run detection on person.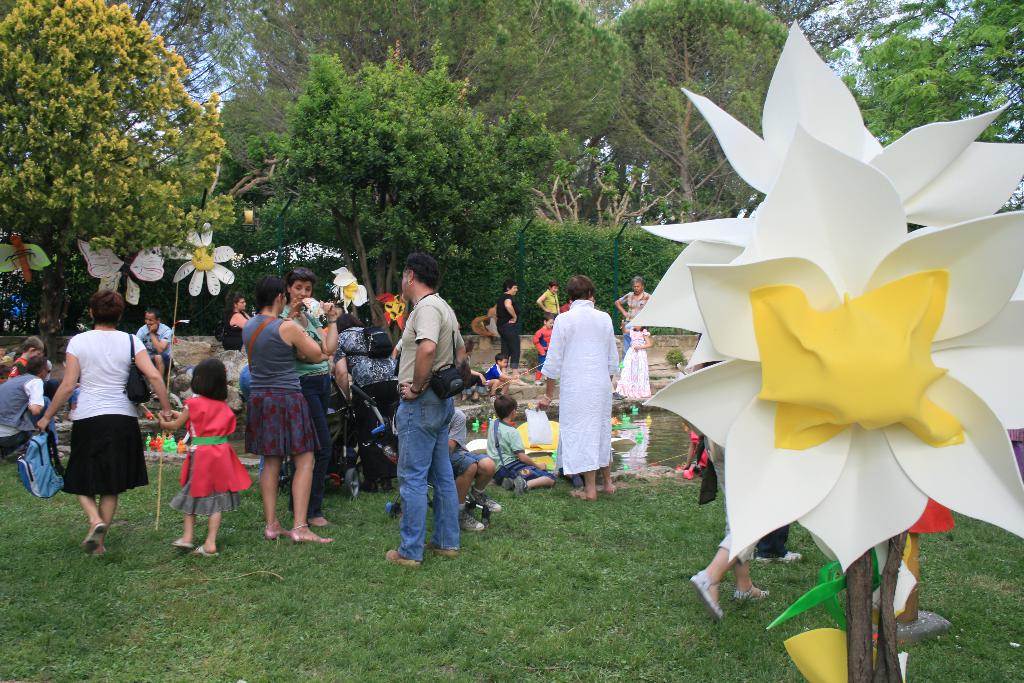
Result: l=156, t=361, r=253, b=554.
